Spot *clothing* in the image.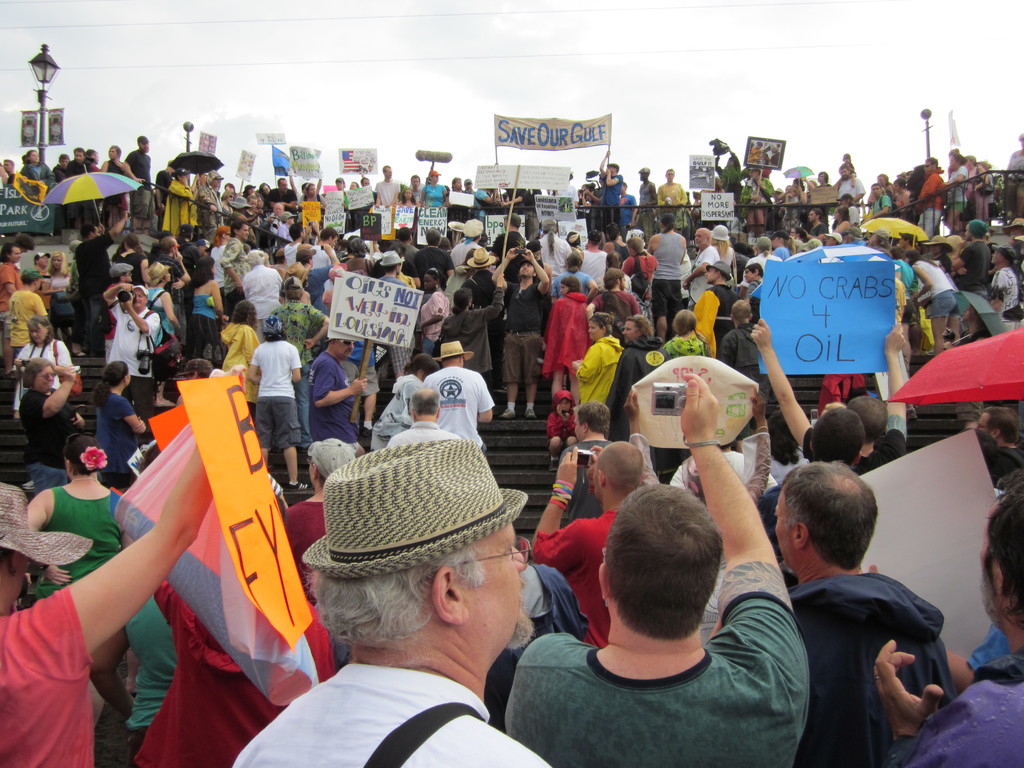
*clothing* found at box=[780, 536, 958, 758].
